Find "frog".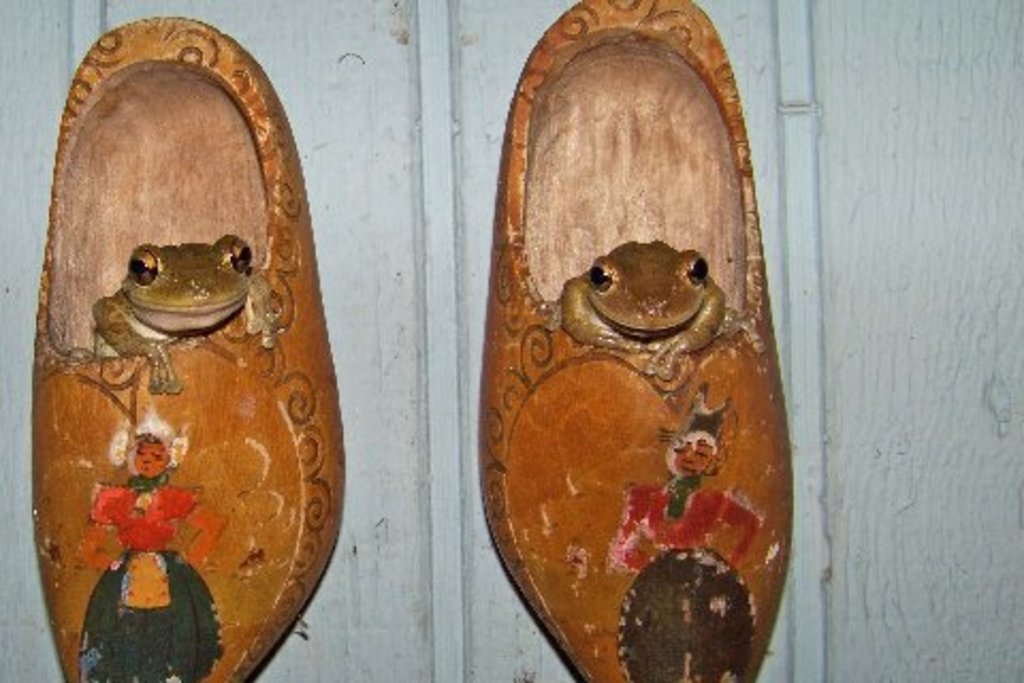
{"left": 90, "top": 235, "right": 277, "bottom": 395}.
